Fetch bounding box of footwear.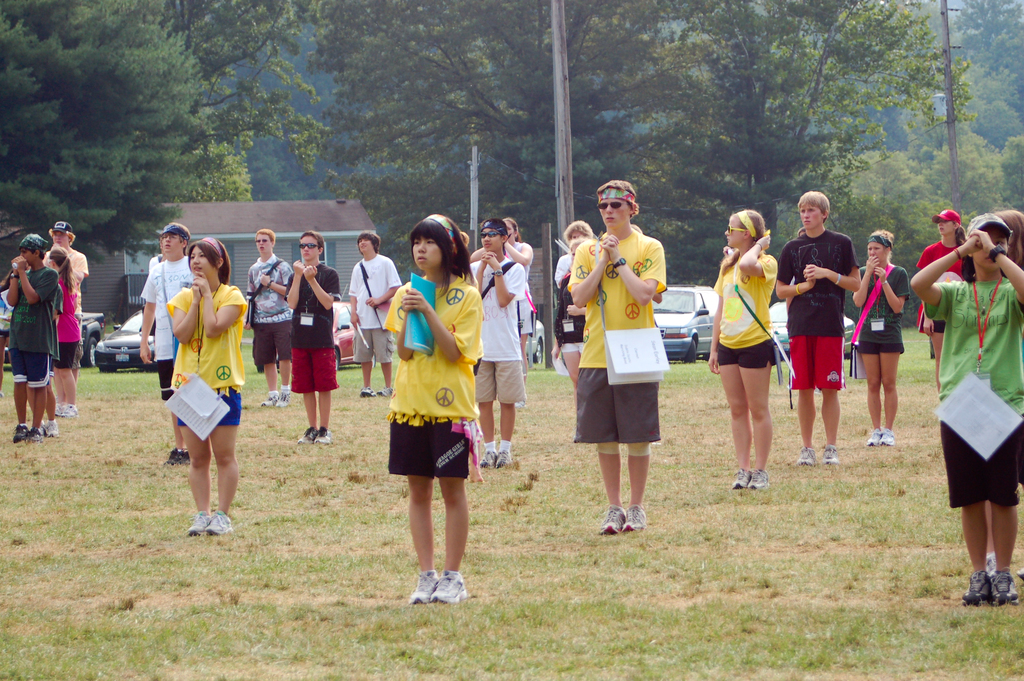
Bbox: Rect(429, 569, 470, 603).
